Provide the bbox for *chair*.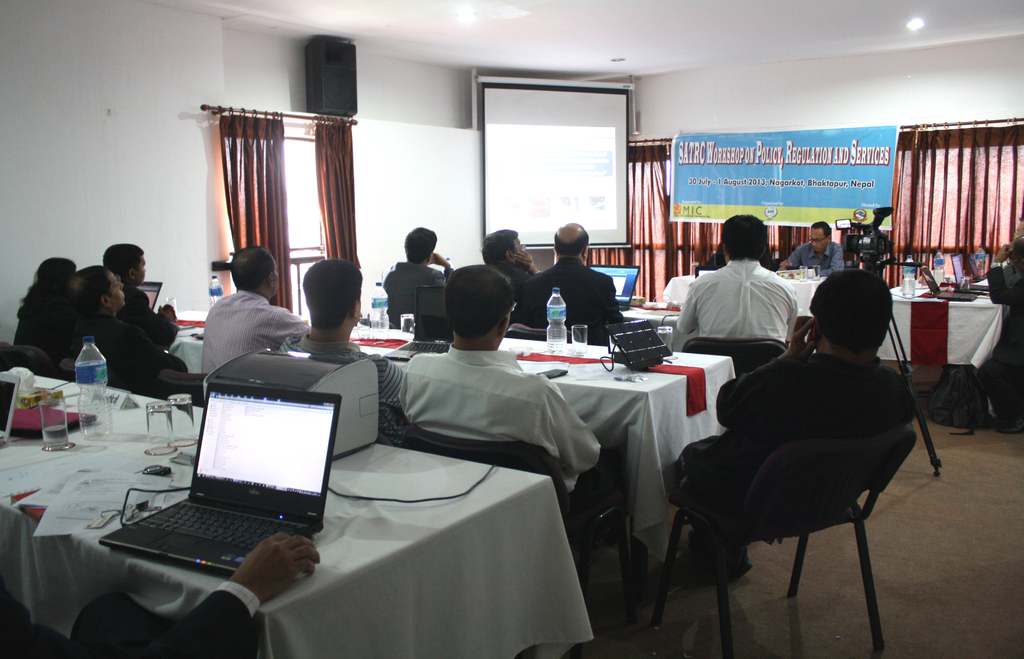
[x1=0, y1=341, x2=93, y2=394].
